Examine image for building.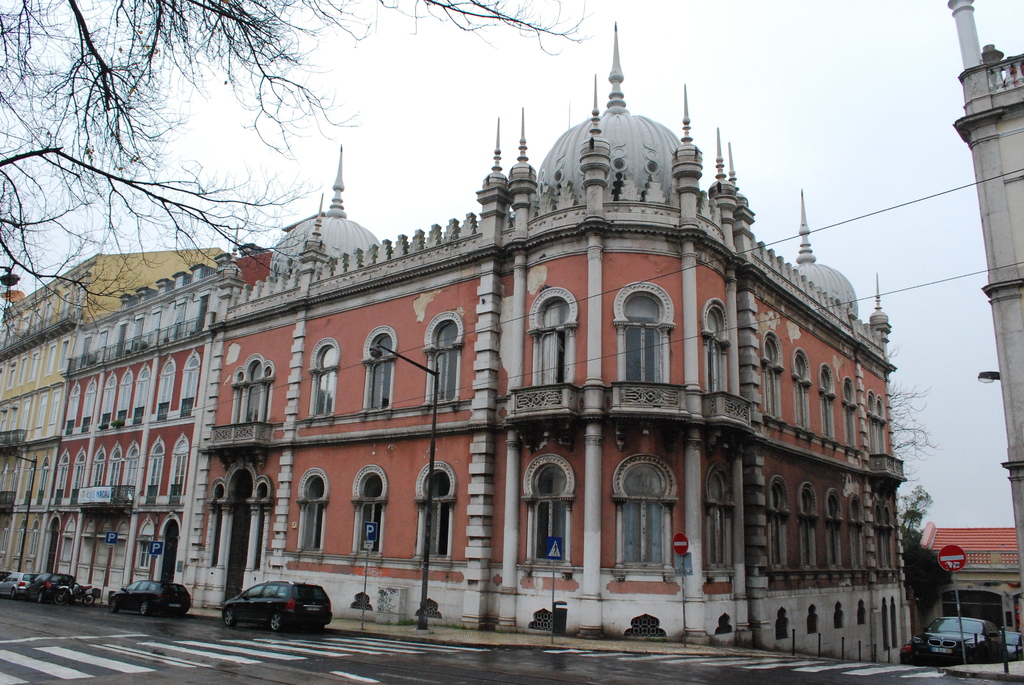
Examination result: [922,521,1021,640].
